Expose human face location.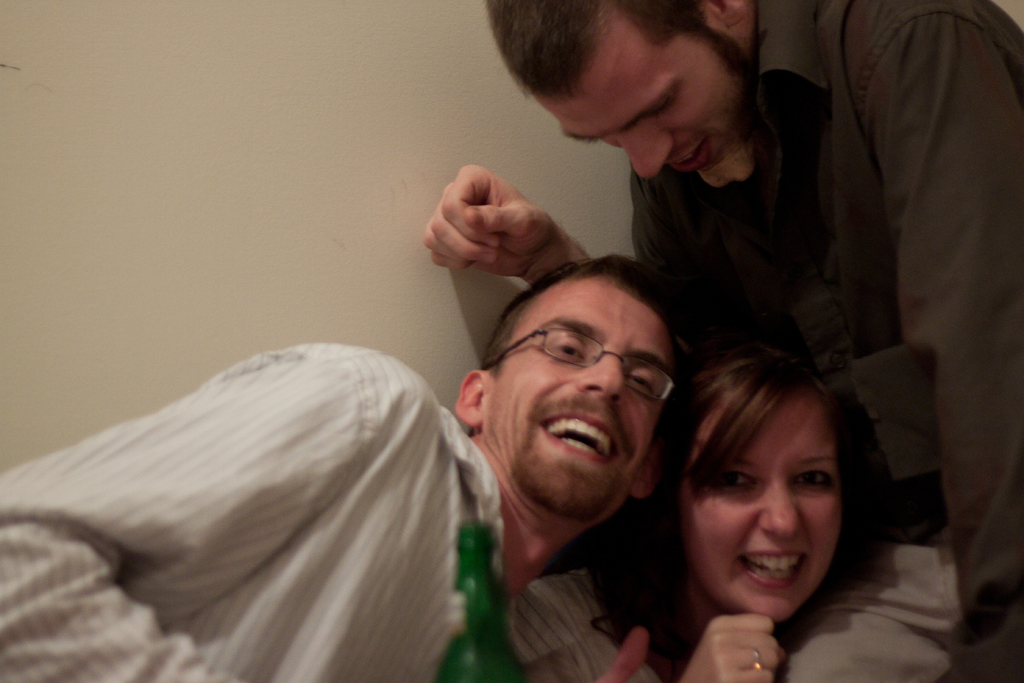
Exposed at [480,276,671,520].
